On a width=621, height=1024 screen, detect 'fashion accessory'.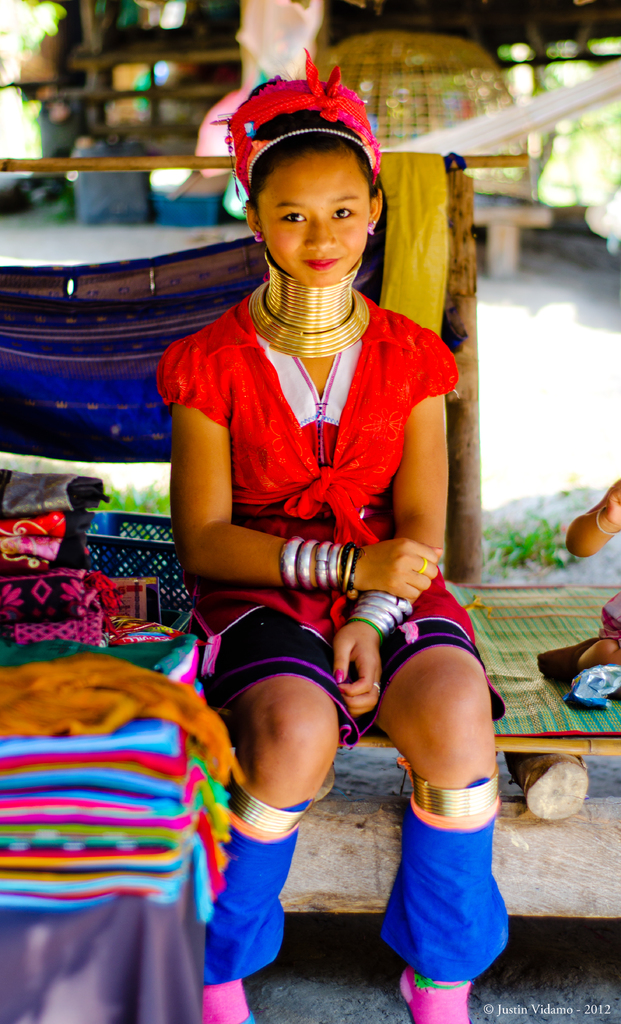
box(395, 967, 476, 1023).
